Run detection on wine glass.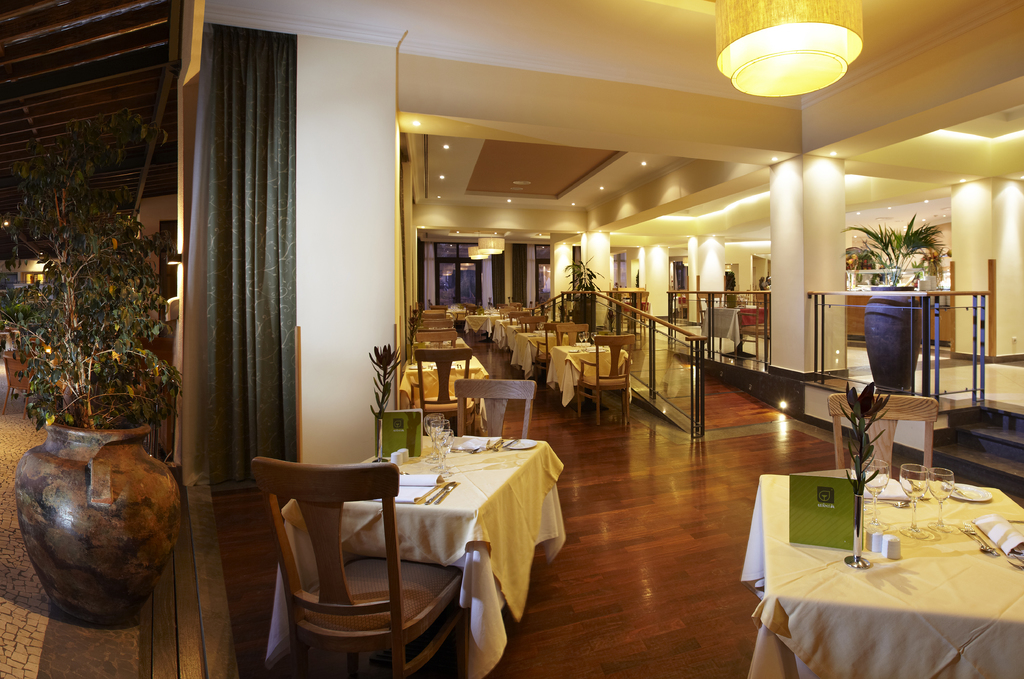
Result: <bbox>898, 462, 928, 538</bbox>.
